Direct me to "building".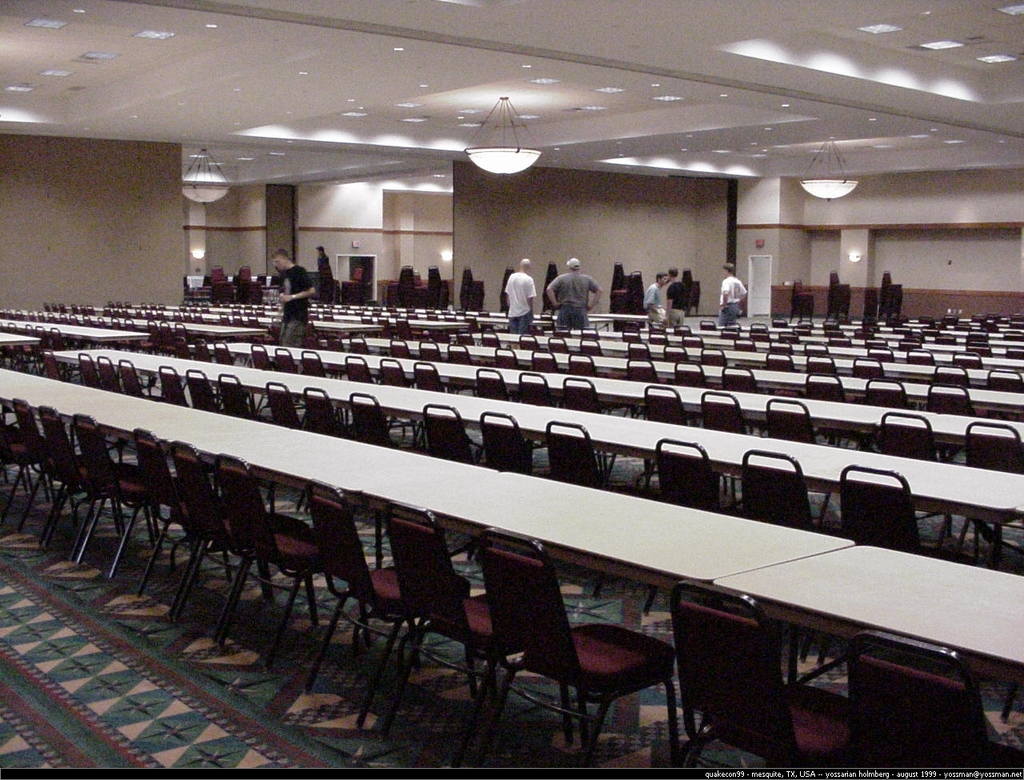
Direction: x1=0 y1=0 x2=1023 y2=770.
